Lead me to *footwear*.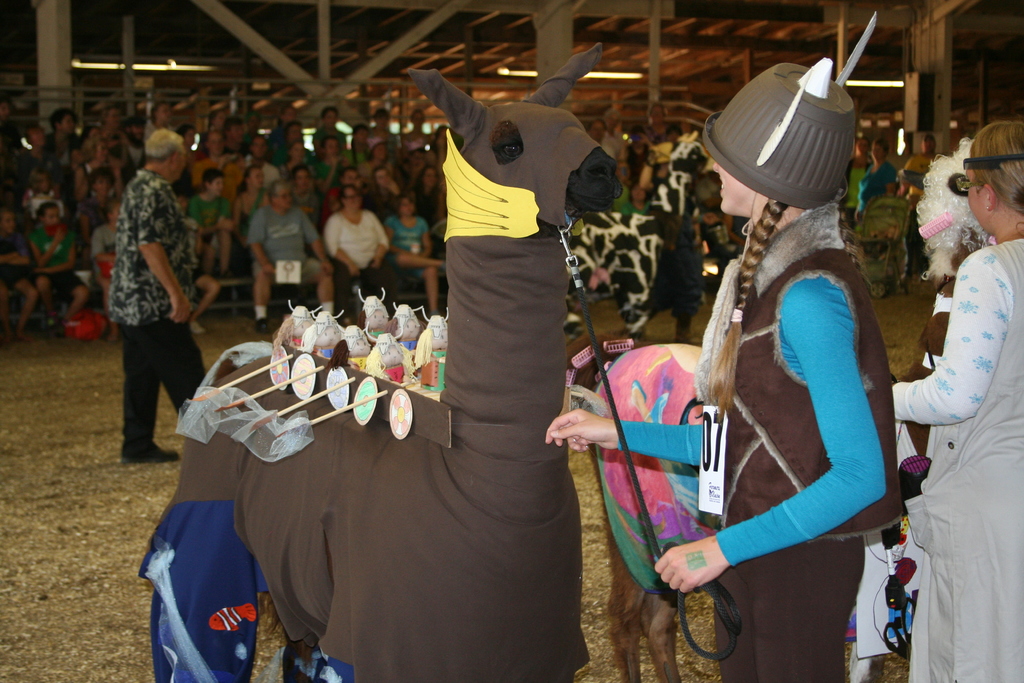
Lead to <bbox>120, 441, 179, 466</bbox>.
